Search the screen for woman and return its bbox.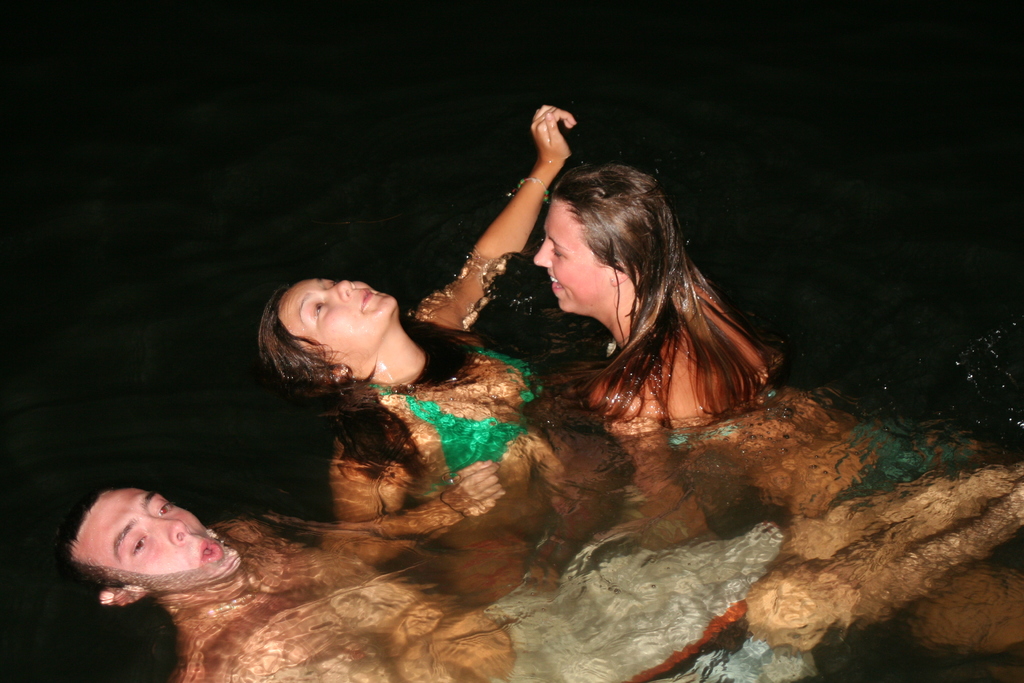
Found: BBox(253, 103, 575, 540).
